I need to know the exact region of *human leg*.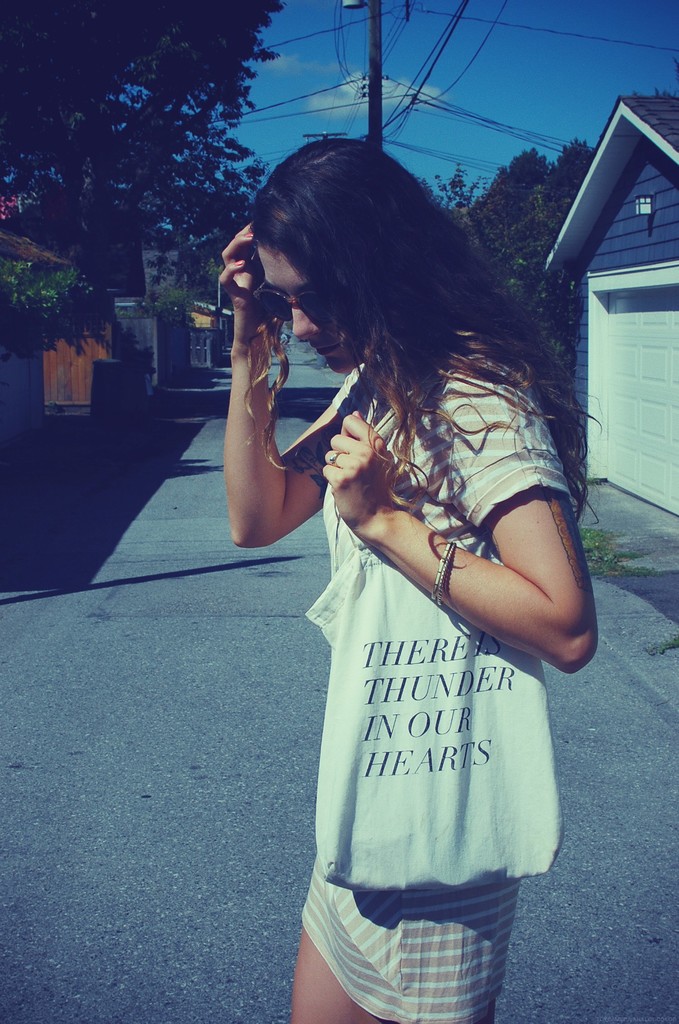
Region: 286:845:374:1023.
